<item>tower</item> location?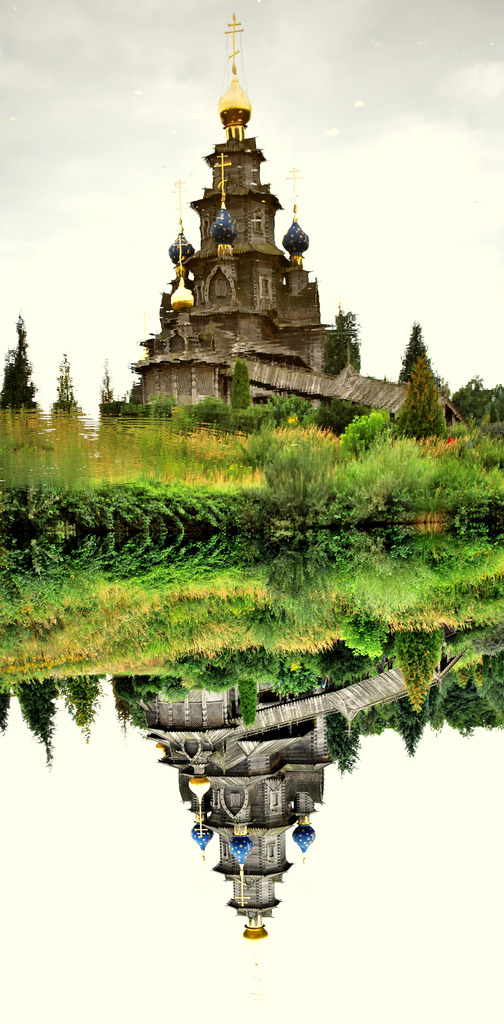
rect(124, 20, 365, 419)
